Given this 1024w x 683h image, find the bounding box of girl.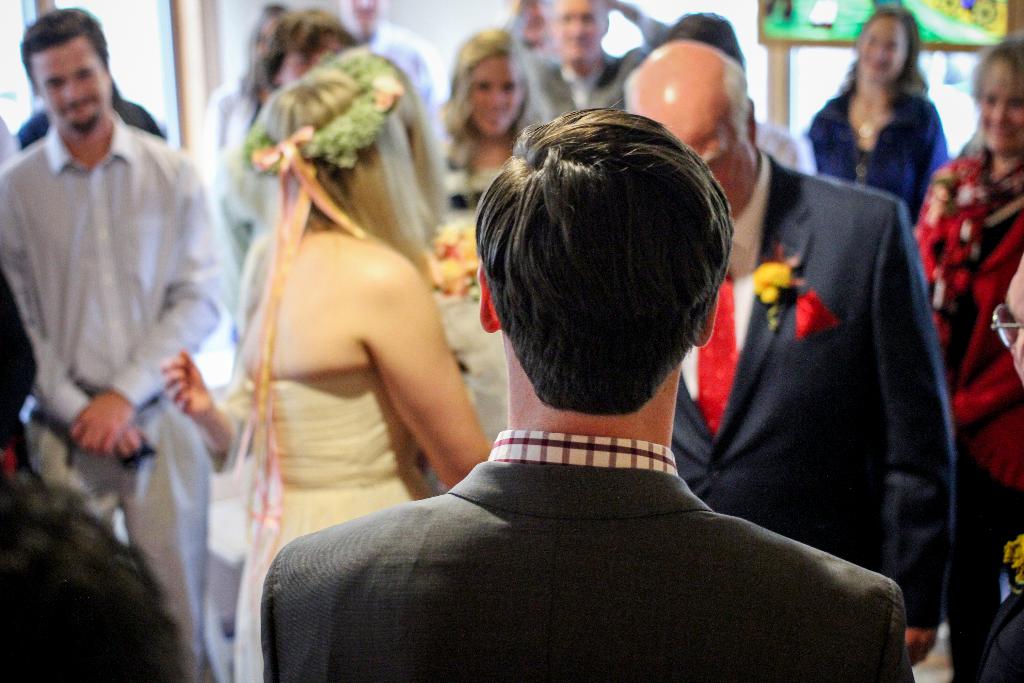
box=[234, 46, 490, 682].
